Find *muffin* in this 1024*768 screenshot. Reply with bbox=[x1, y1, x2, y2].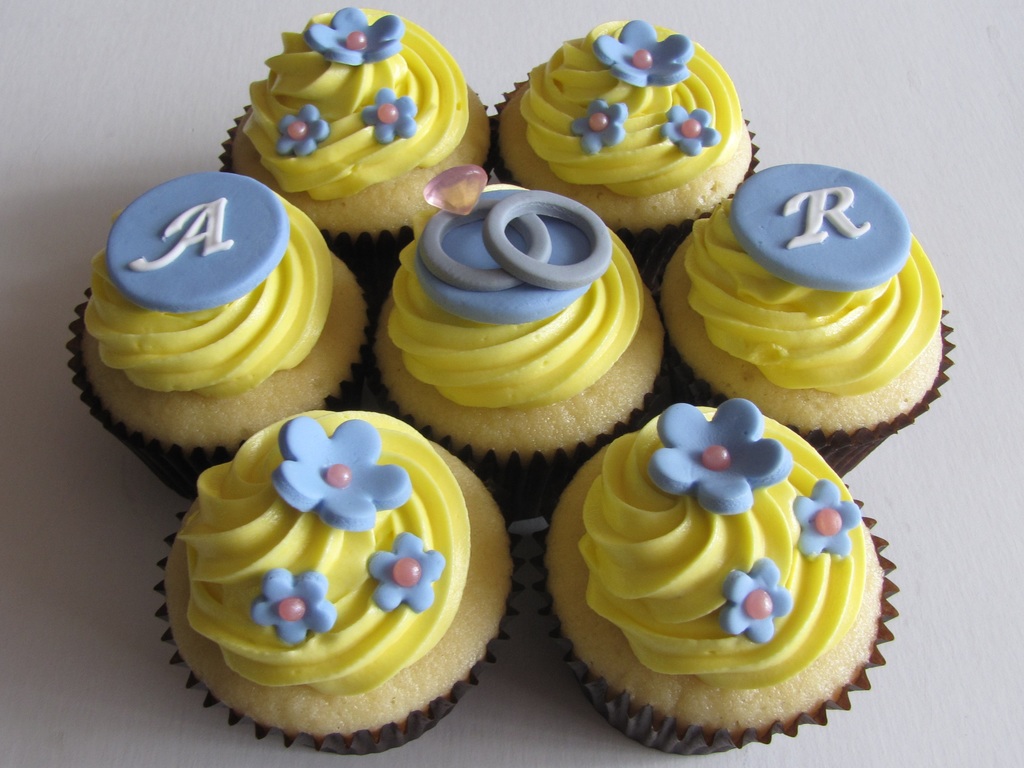
bbox=[486, 13, 761, 277].
